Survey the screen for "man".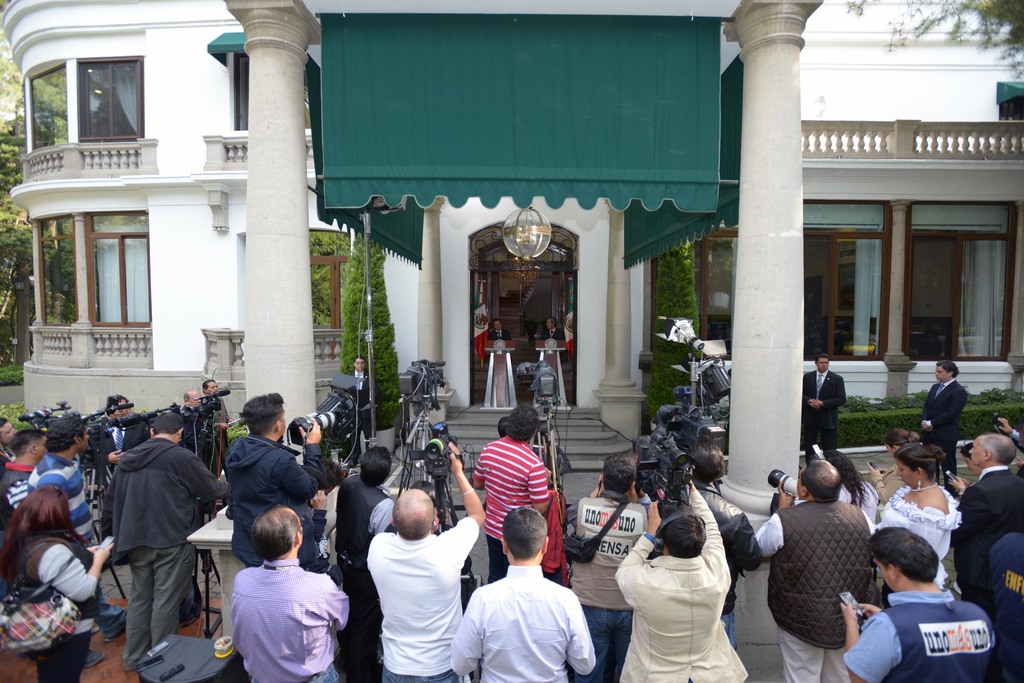
Survey found: bbox=(202, 375, 236, 470).
